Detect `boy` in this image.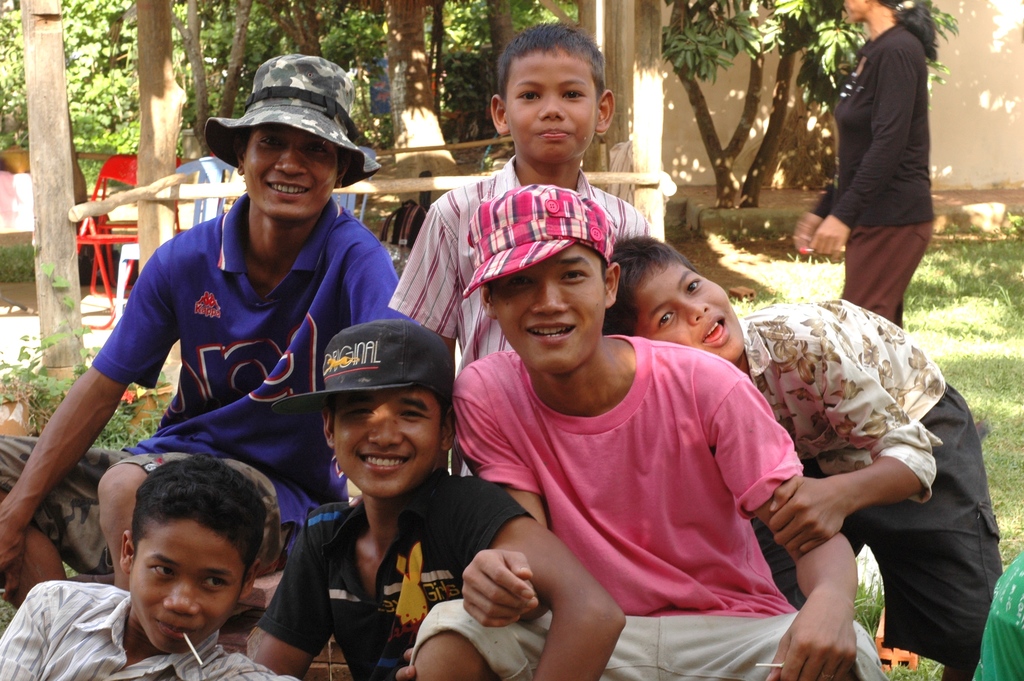
Detection: bbox=[408, 187, 888, 680].
